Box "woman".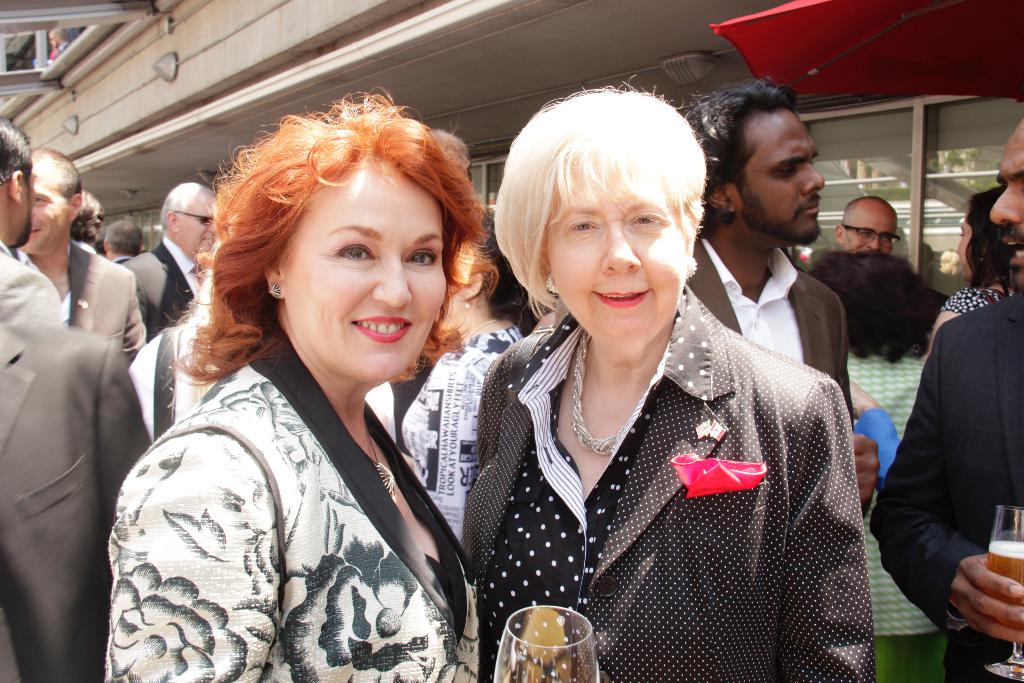
left=461, top=84, right=879, bottom=682.
